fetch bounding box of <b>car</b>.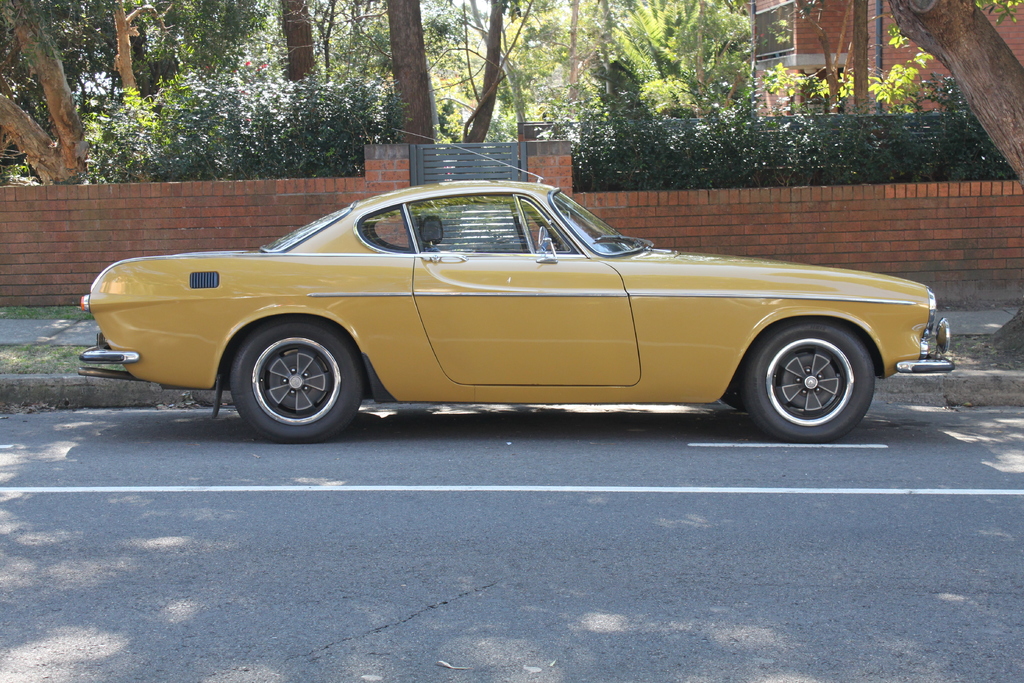
Bbox: [x1=74, y1=120, x2=957, y2=445].
